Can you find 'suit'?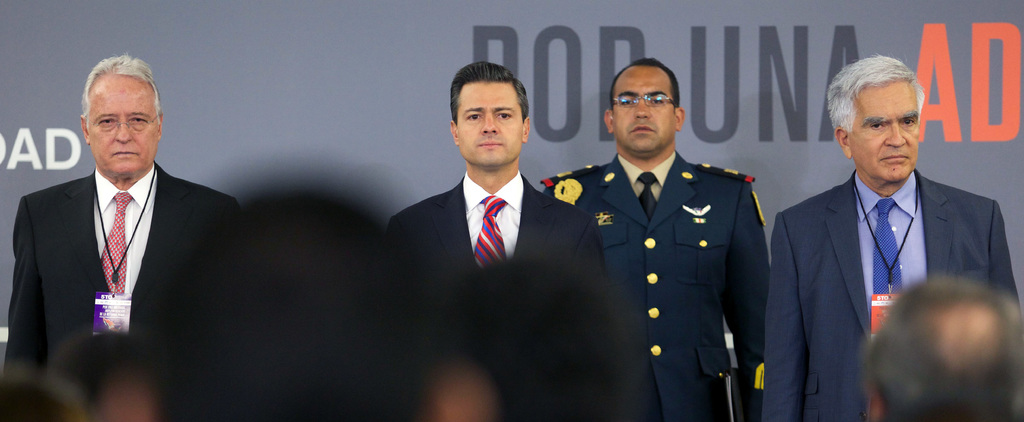
Yes, bounding box: <region>384, 173, 605, 317</region>.
